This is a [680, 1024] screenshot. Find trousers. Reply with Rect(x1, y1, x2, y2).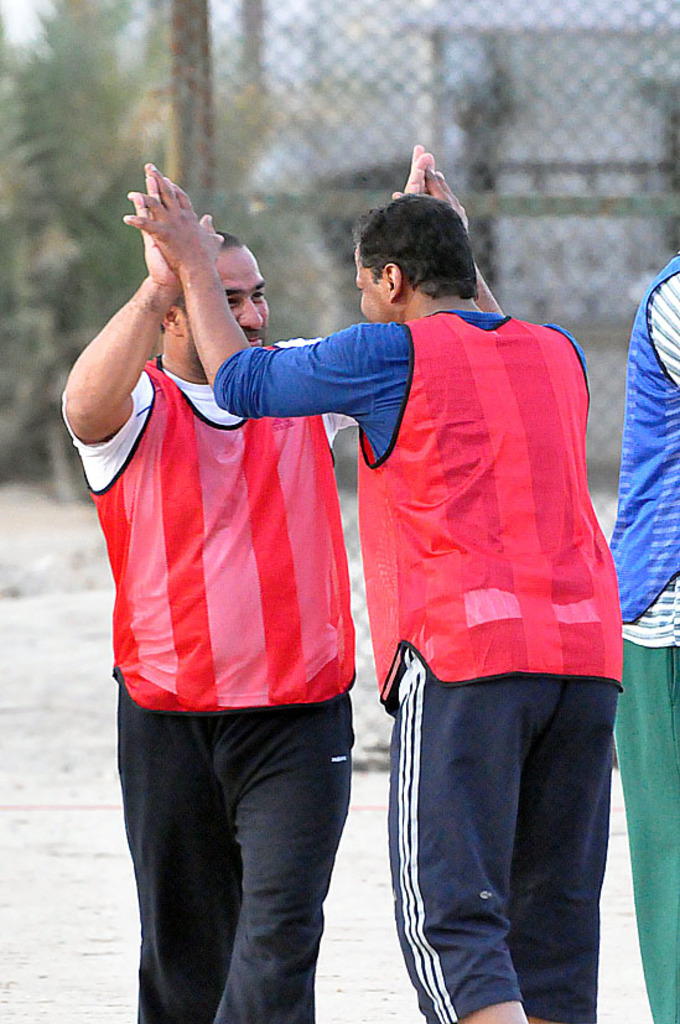
Rect(399, 681, 621, 984).
